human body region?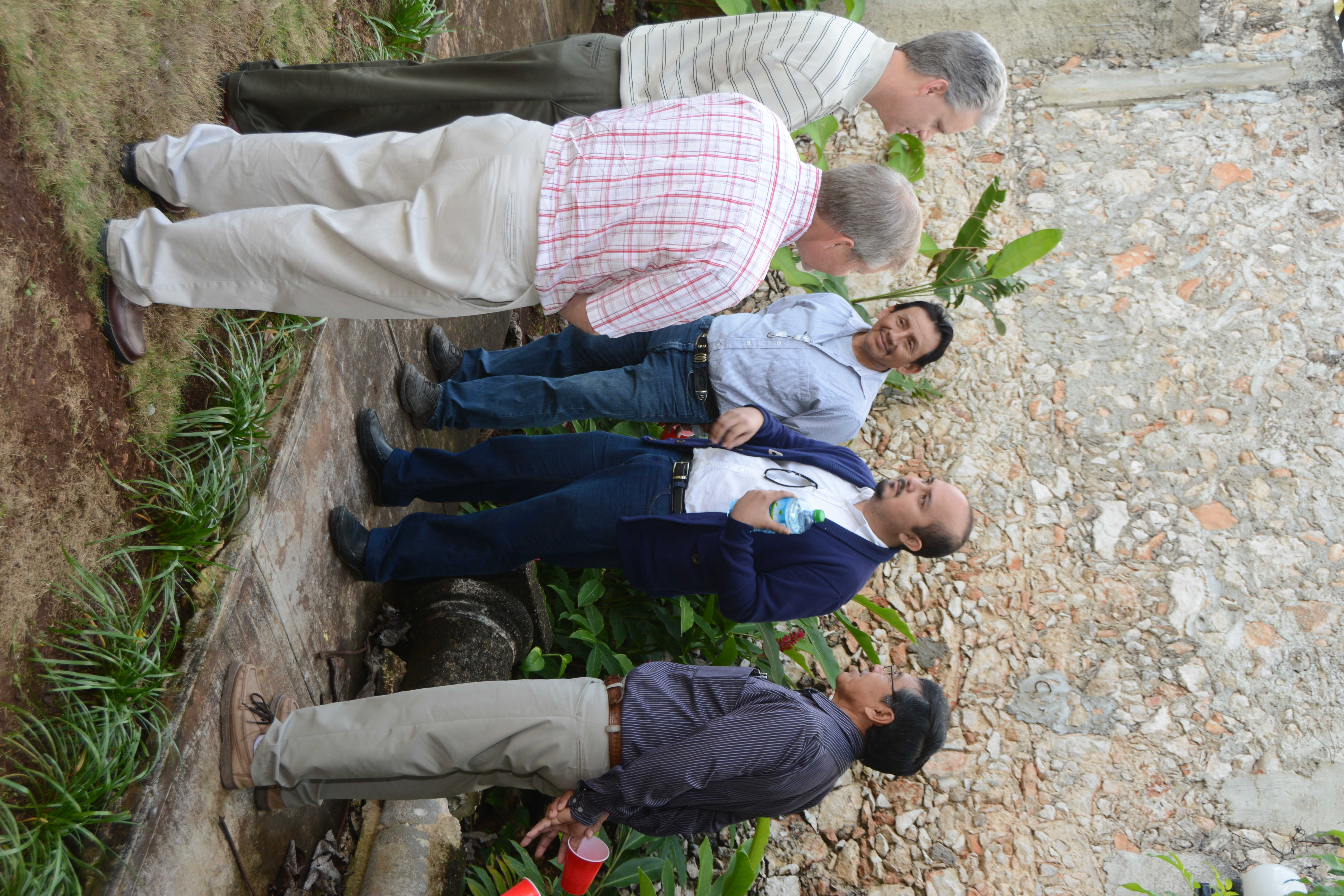
<box>48,1,227,33</box>
